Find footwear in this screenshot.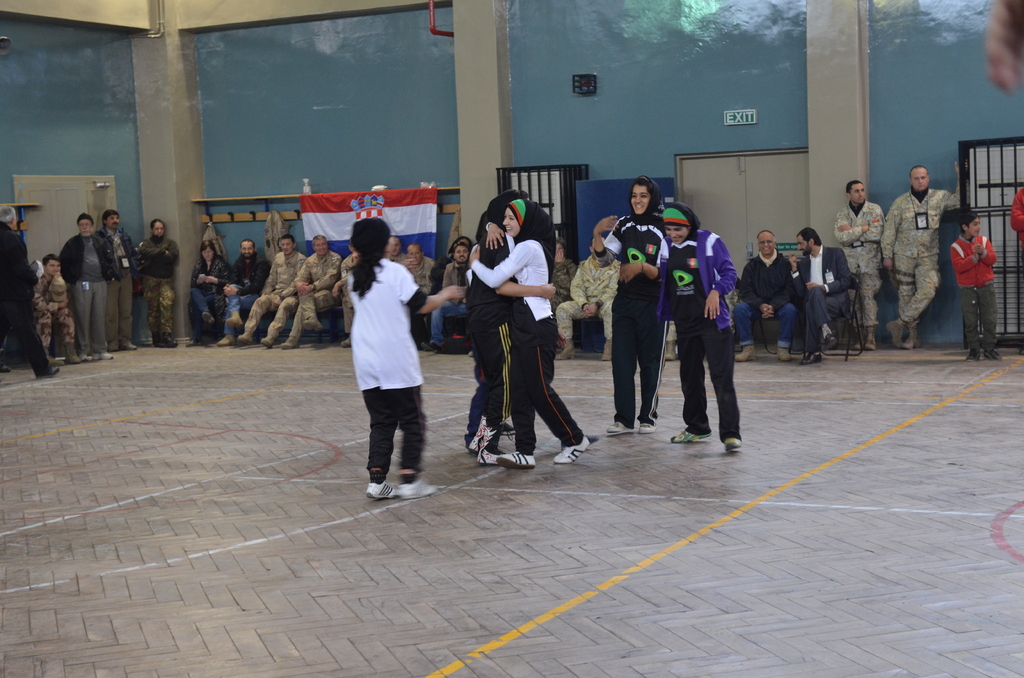
The bounding box for footwear is crop(733, 344, 760, 364).
